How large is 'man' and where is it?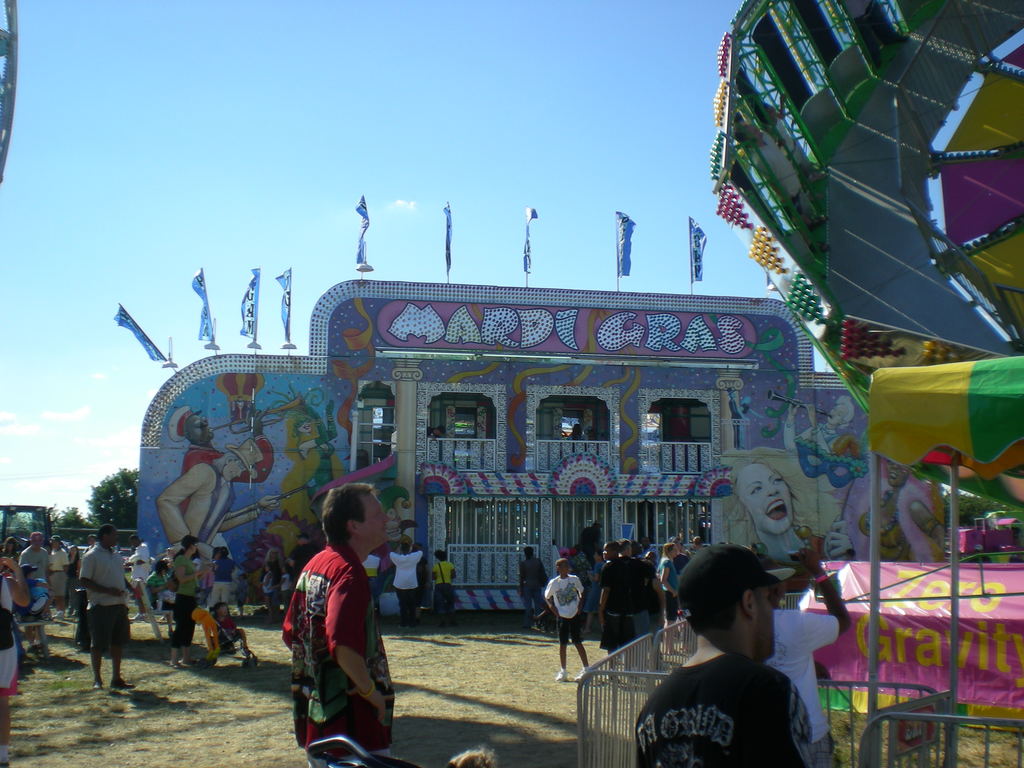
Bounding box: l=79, t=524, r=136, b=692.
